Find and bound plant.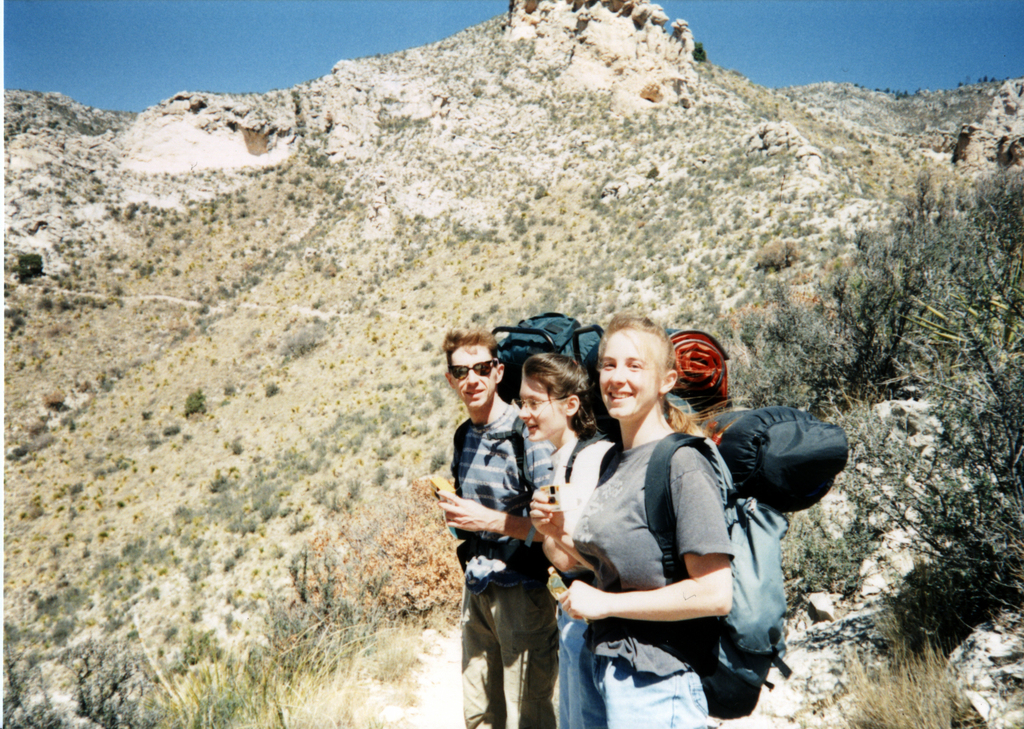
Bound: [291, 514, 308, 538].
